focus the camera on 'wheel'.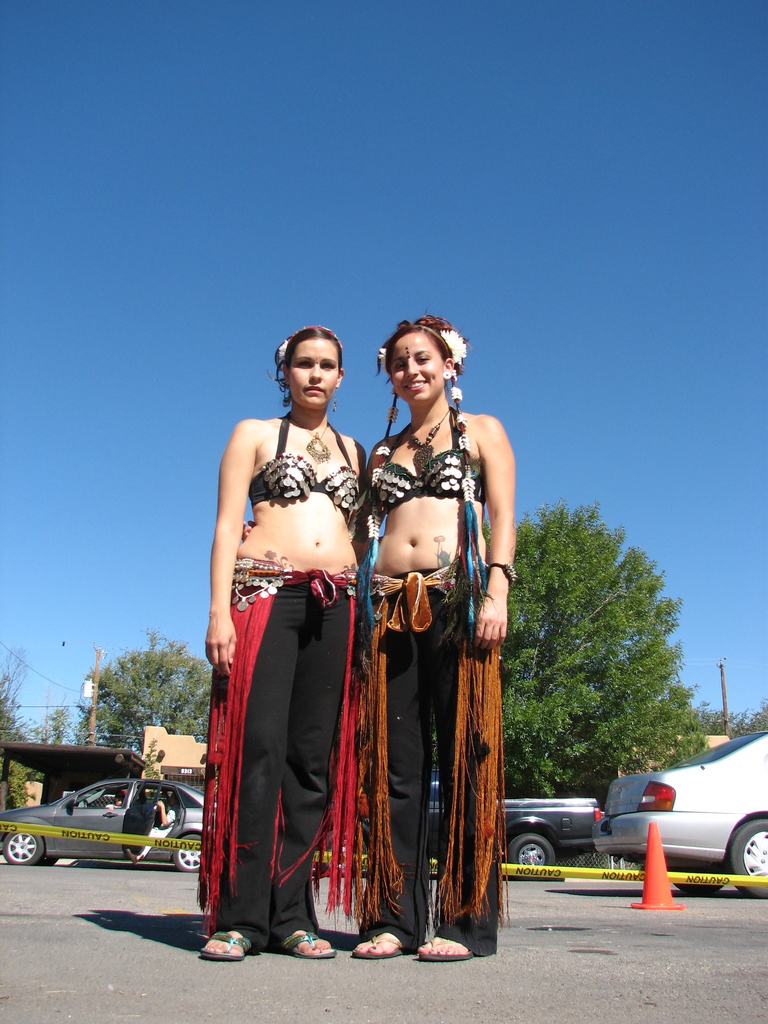
Focus region: l=672, t=865, r=724, b=900.
